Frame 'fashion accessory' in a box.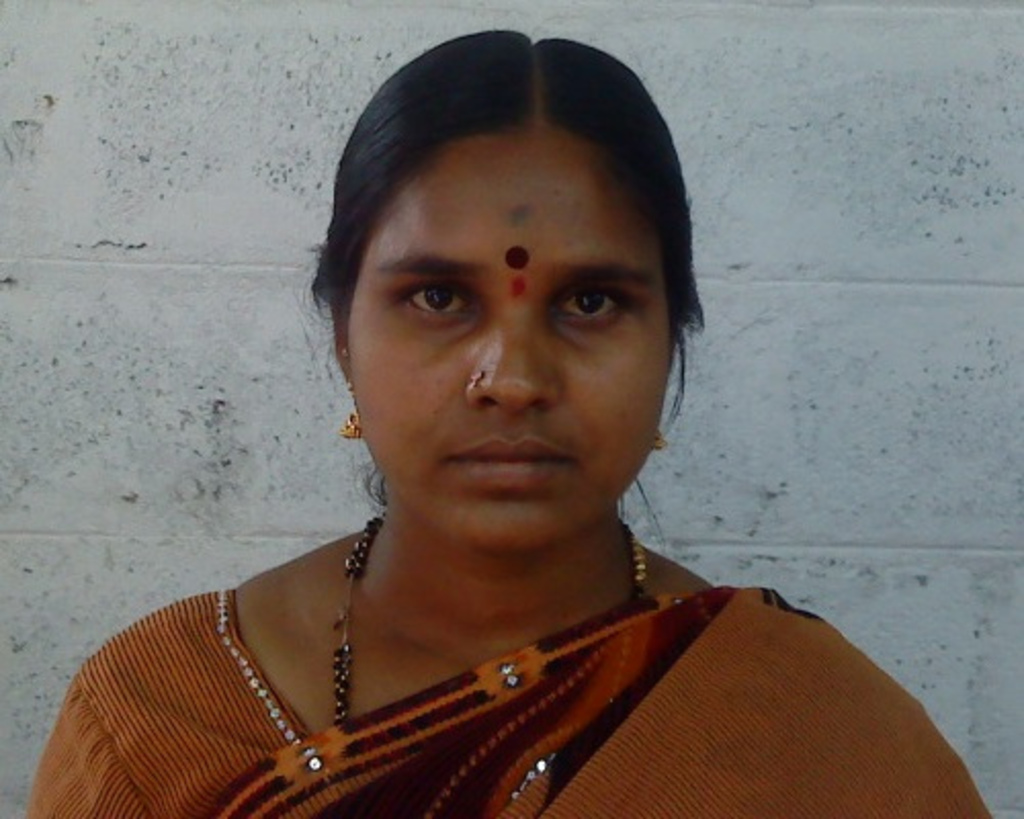
select_region(332, 506, 649, 723).
